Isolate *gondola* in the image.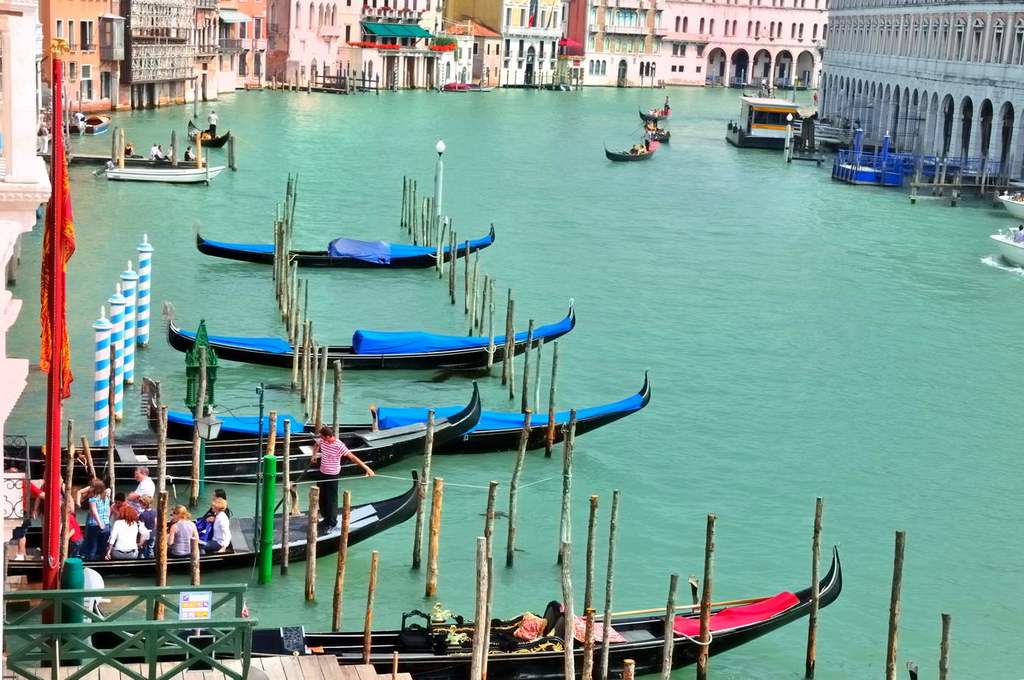
Isolated region: left=0, top=456, right=421, bottom=577.
